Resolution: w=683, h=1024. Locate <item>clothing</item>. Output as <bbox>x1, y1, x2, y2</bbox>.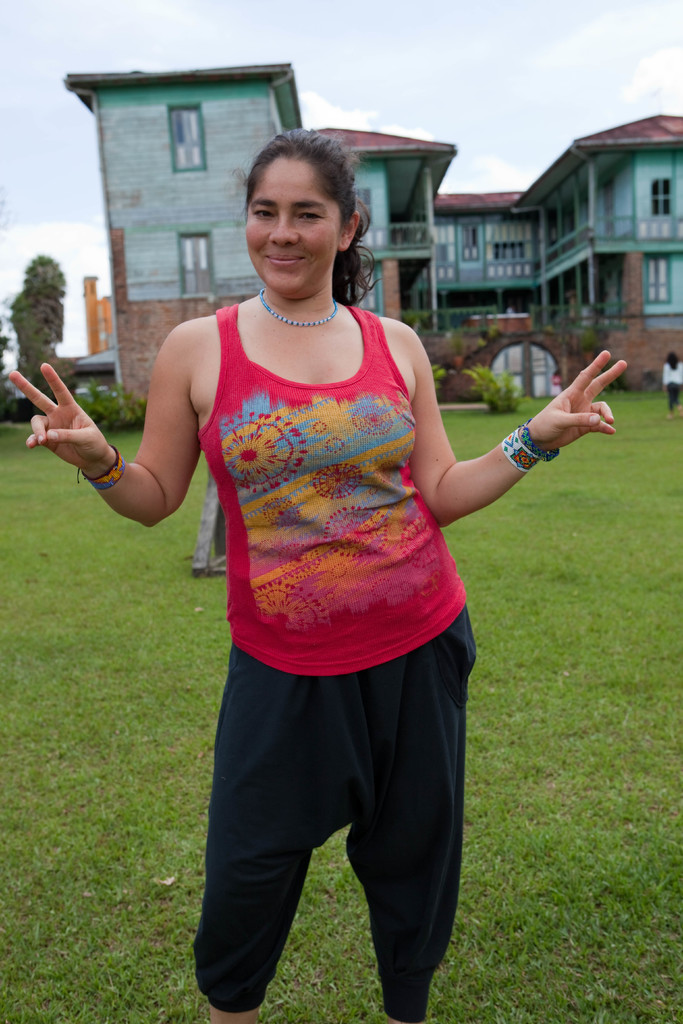
<bbox>660, 363, 682, 412</bbox>.
